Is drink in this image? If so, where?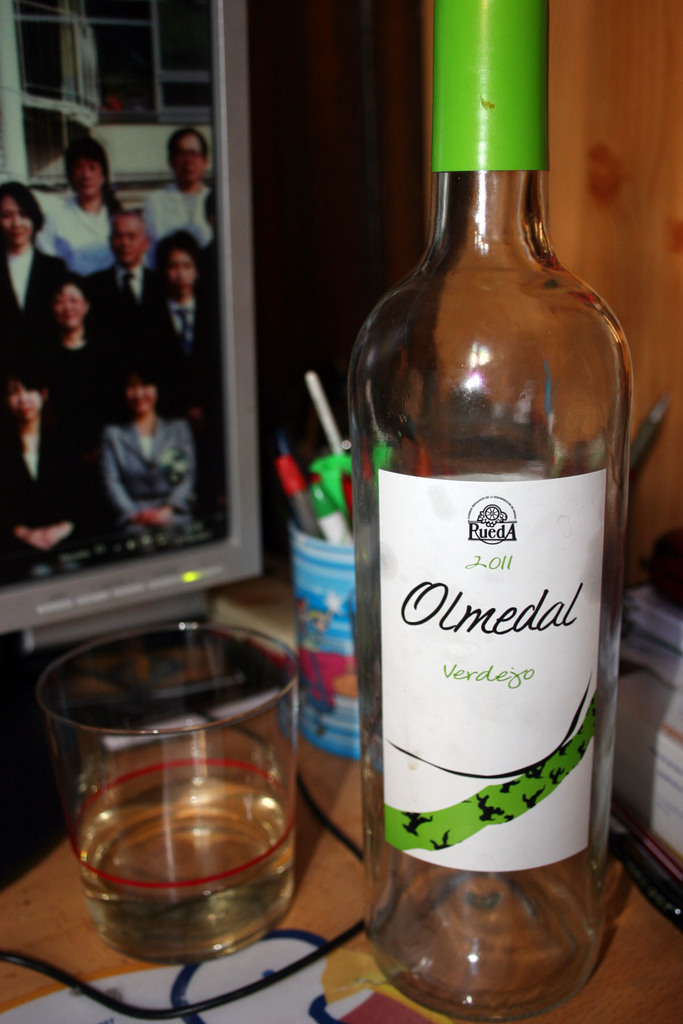
Yes, at [345,59,644,1020].
